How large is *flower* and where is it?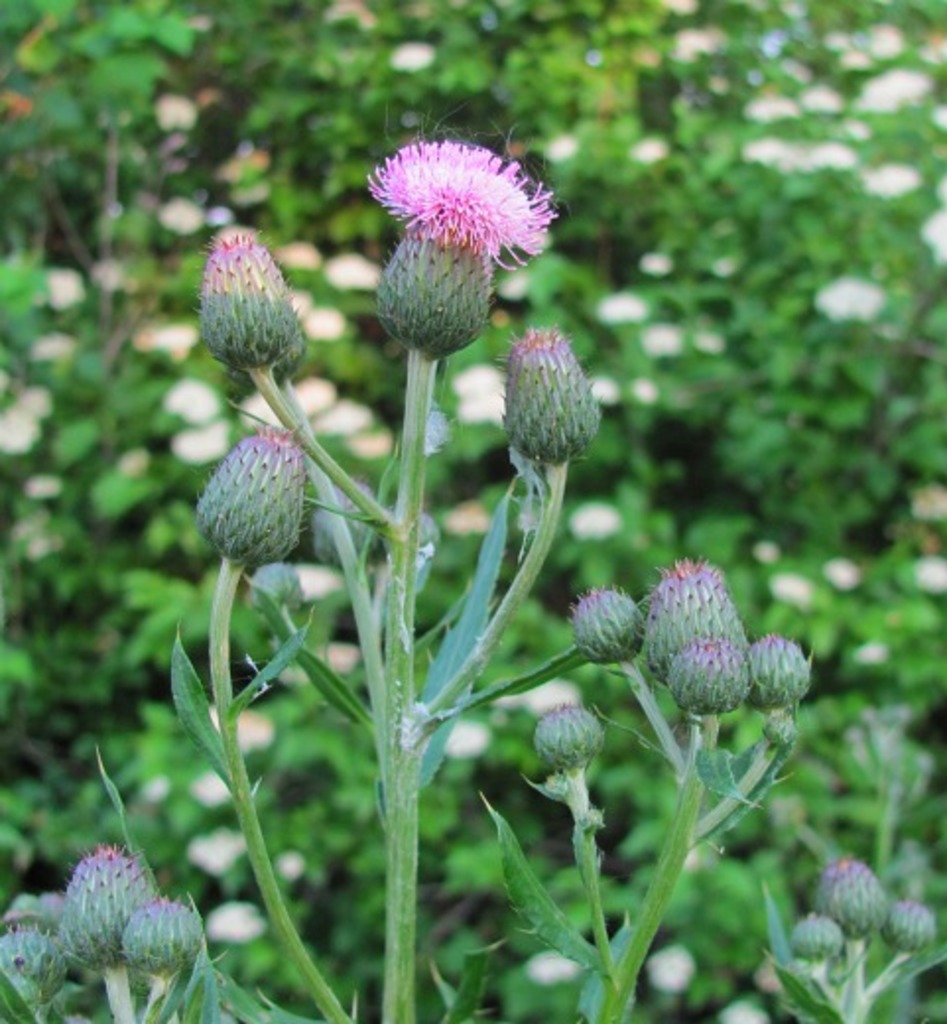
Bounding box: <bbox>813, 870, 874, 939</bbox>.
